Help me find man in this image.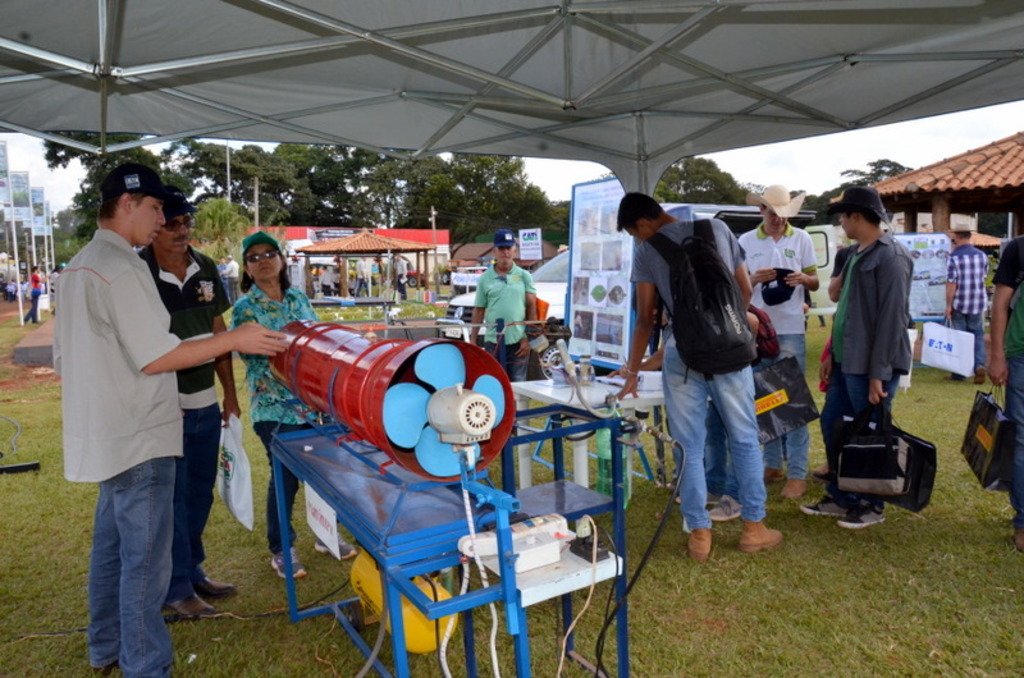
Found it: (937,220,991,382).
